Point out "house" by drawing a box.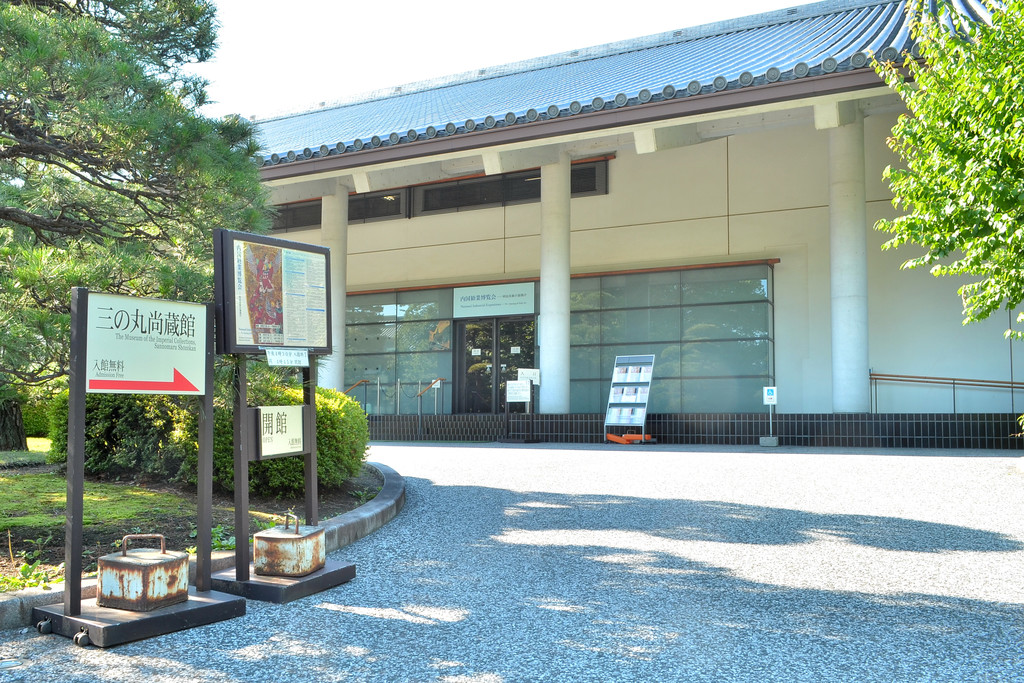
l=110, t=0, r=1023, b=443.
